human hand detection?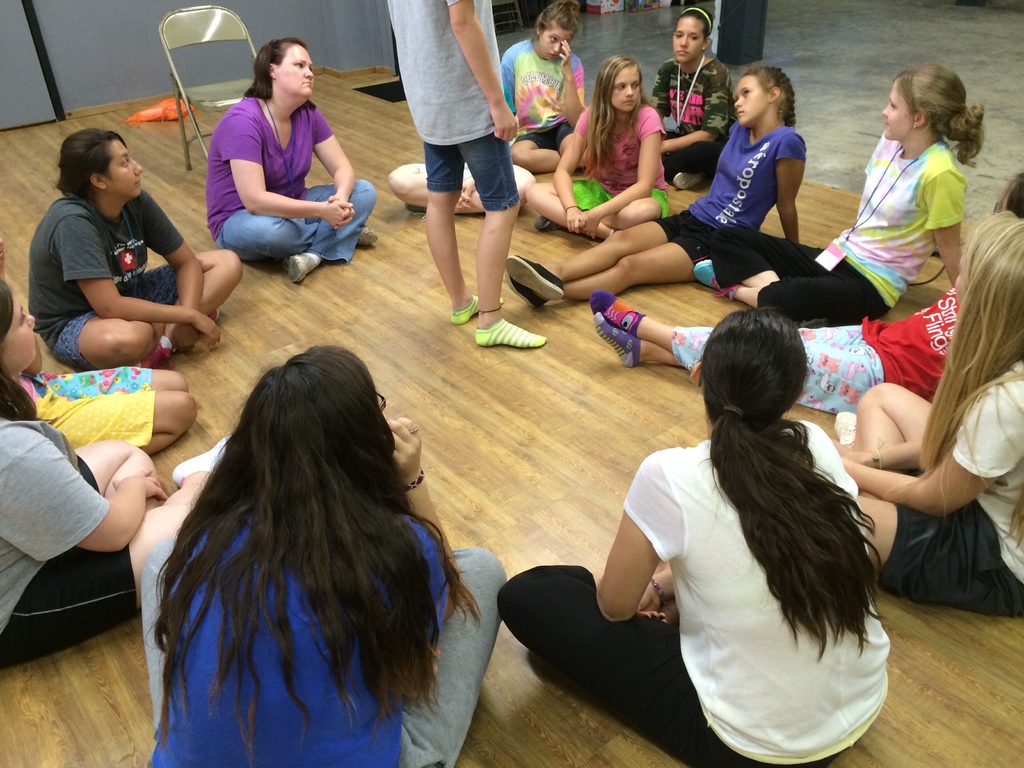
490,104,519,141
